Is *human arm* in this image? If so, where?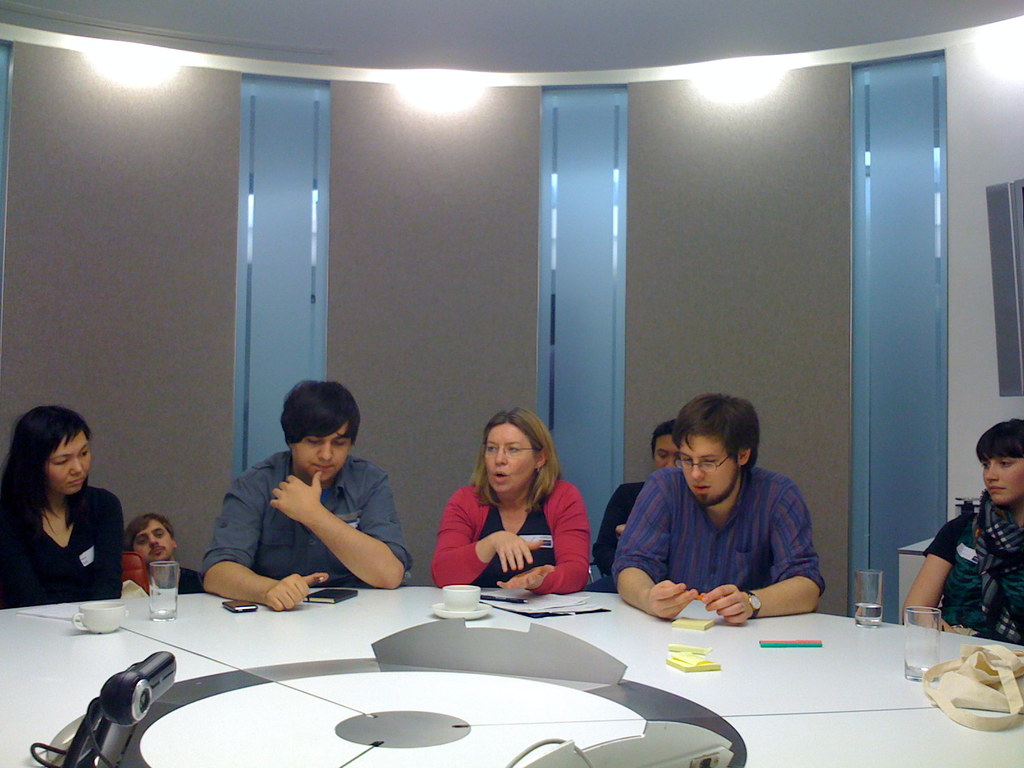
Yes, at l=497, t=481, r=593, b=596.
